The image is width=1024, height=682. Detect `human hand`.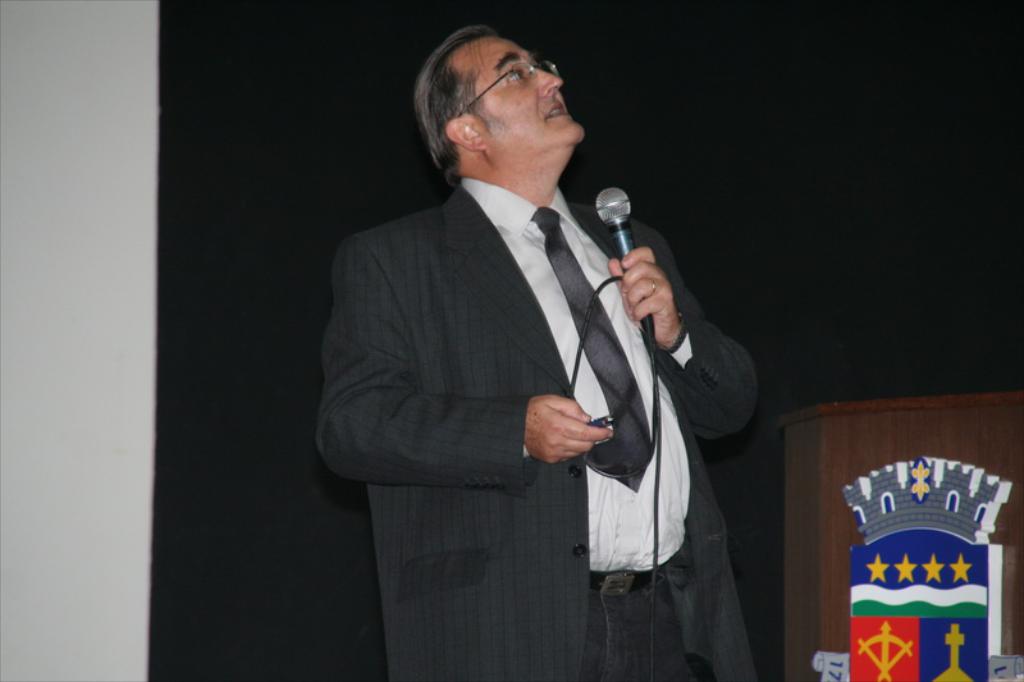
Detection: pyautogui.locateOnScreen(607, 244, 680, 347).
